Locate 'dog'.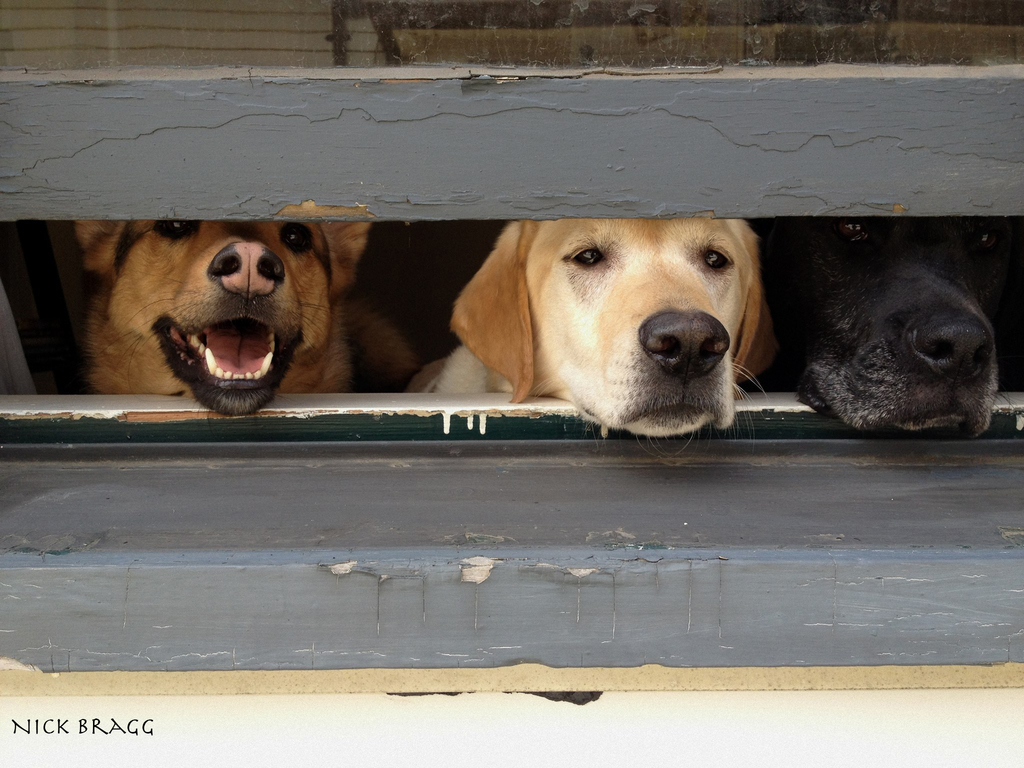
Bounding box: crop(771, 216, 1018, 440).
